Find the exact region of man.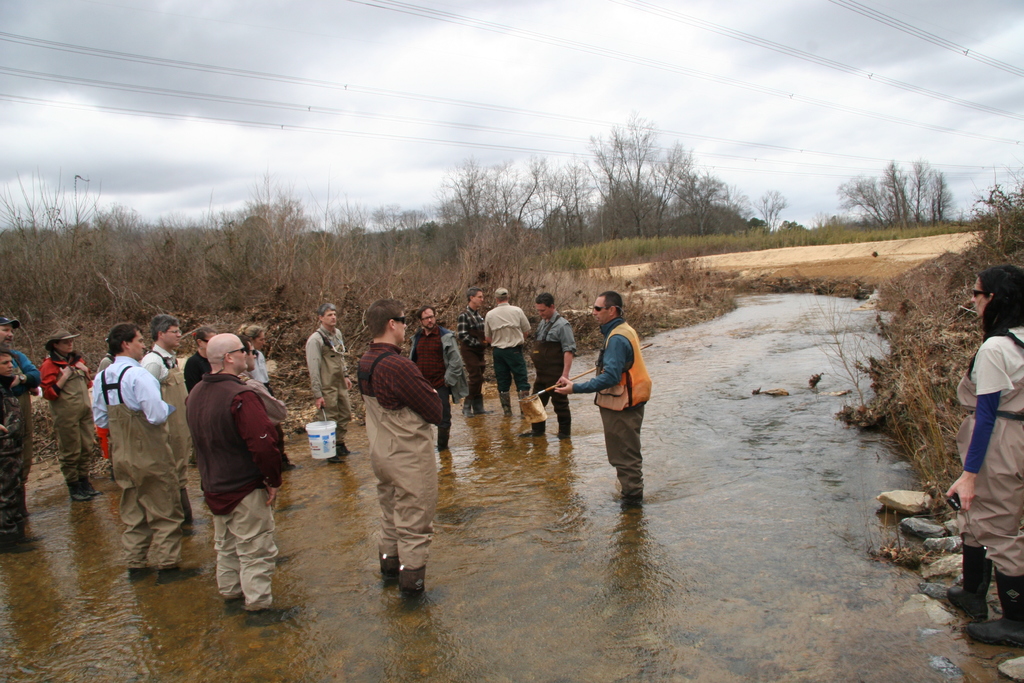
Exact region: x1=90 y1=318 x2=173 y2=582.
